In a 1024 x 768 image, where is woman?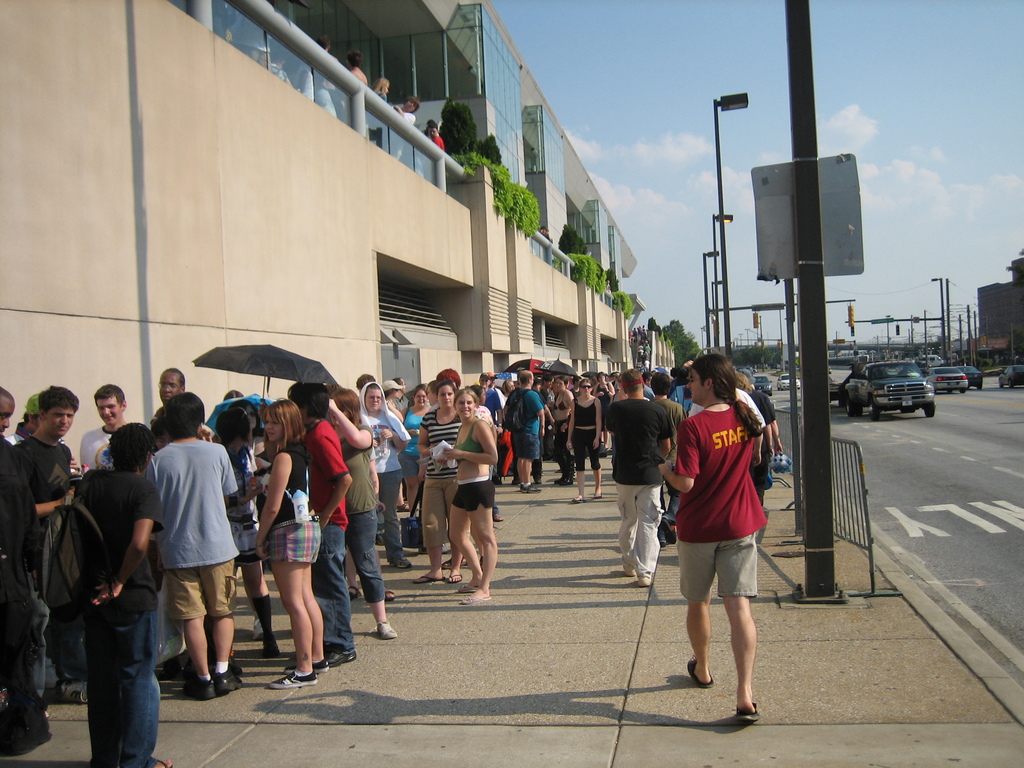
(left=396, top=385, right=435, bottom=513).
